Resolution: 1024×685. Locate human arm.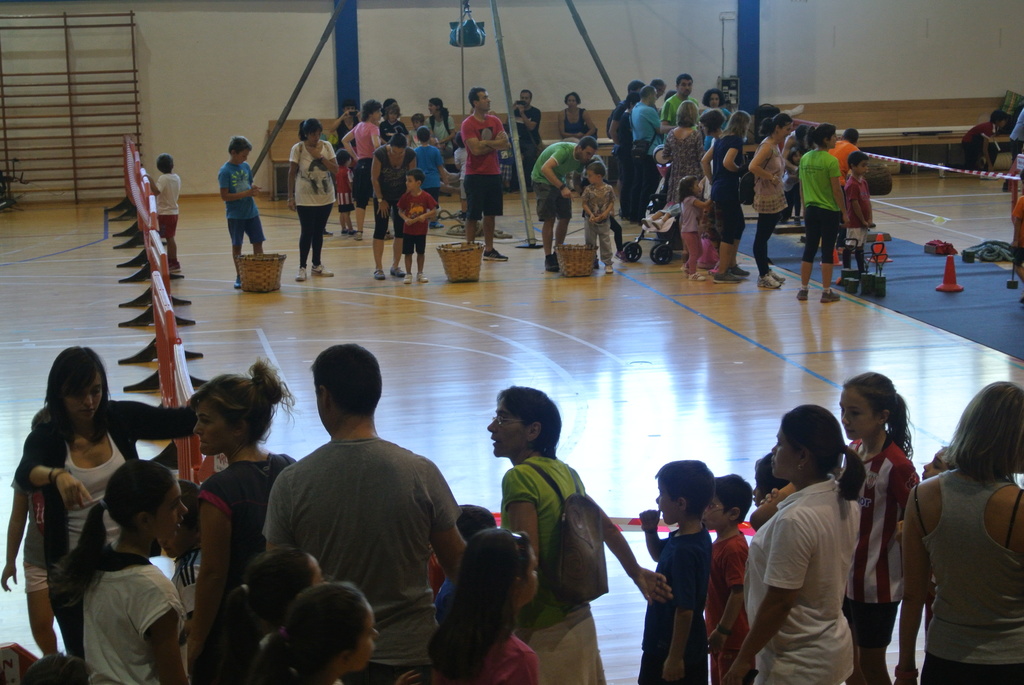
left=317, top=143, right=343, bottom=176.
